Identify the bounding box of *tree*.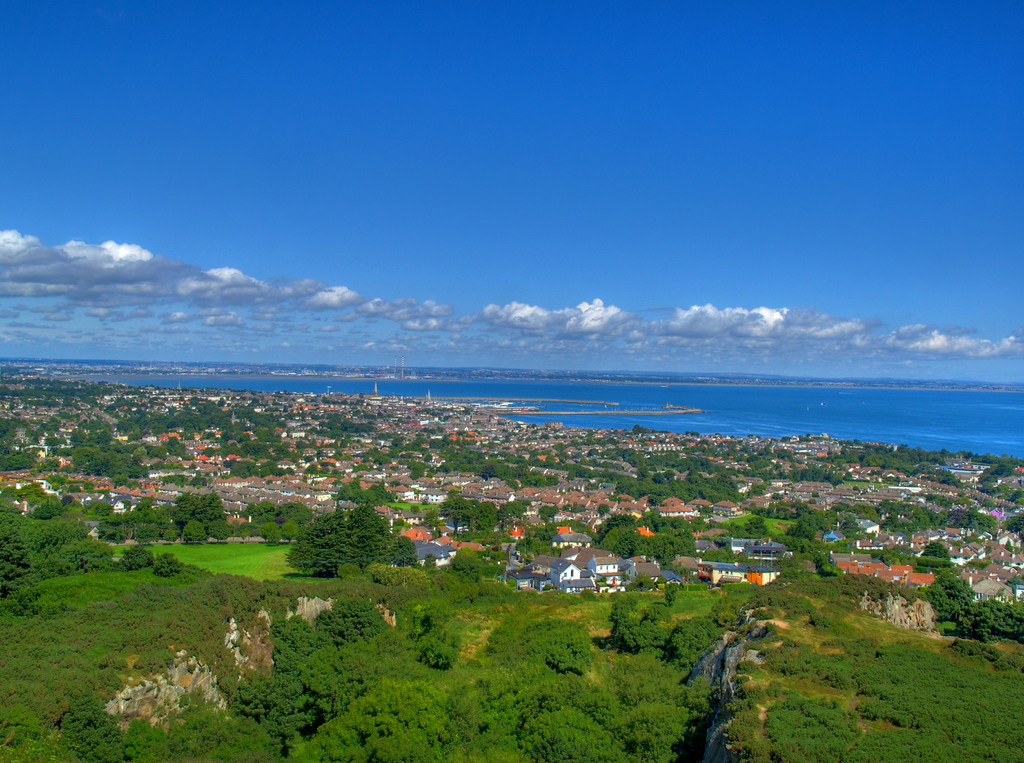
238:431:251:442.
